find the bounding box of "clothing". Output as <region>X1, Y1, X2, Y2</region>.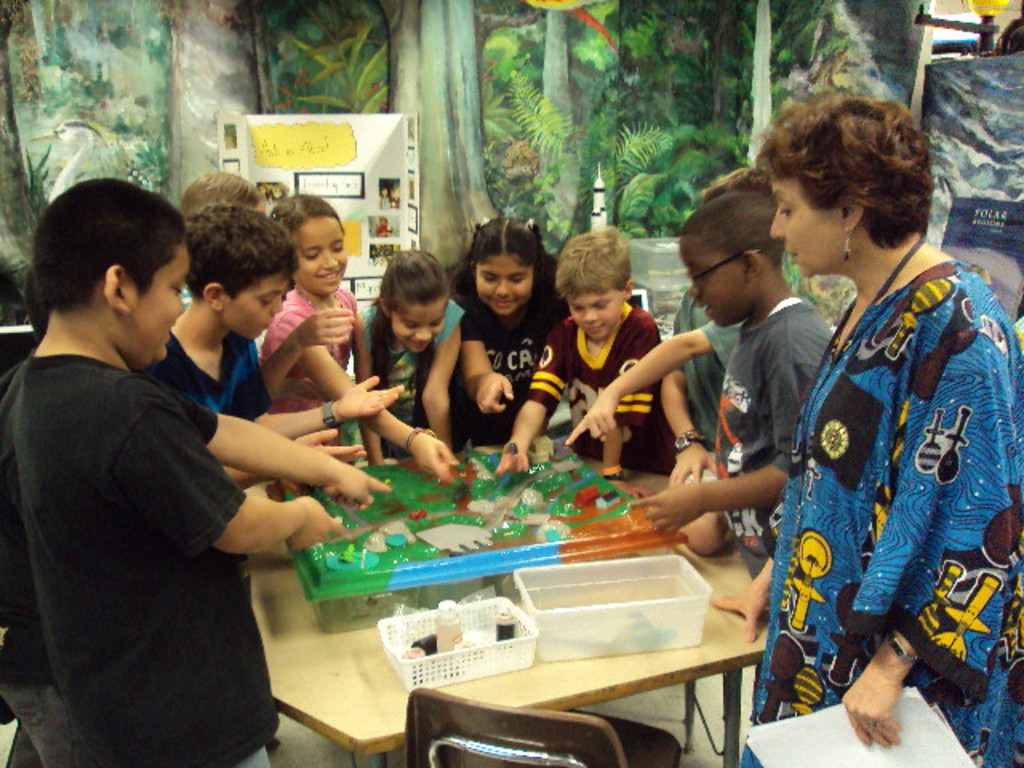
<region>698, 298, 843, 554</region>.
